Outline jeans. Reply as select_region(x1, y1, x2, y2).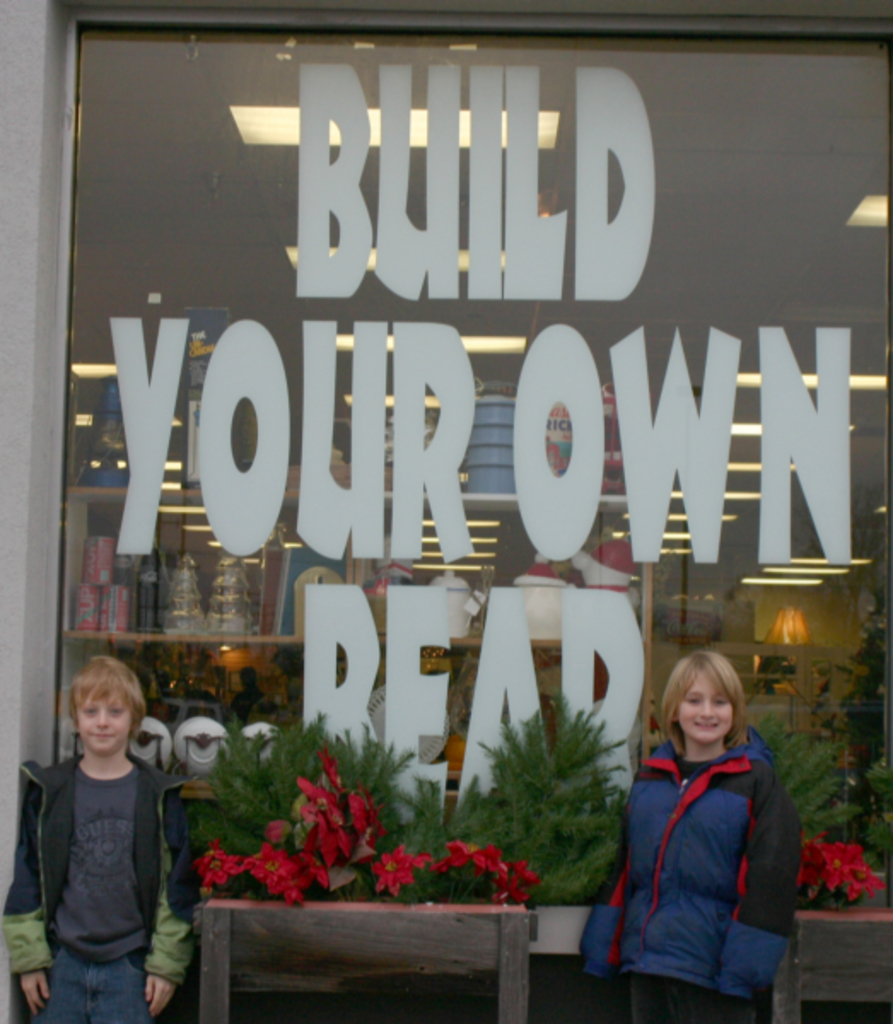
select_region(38, 954, 155, 1022).
